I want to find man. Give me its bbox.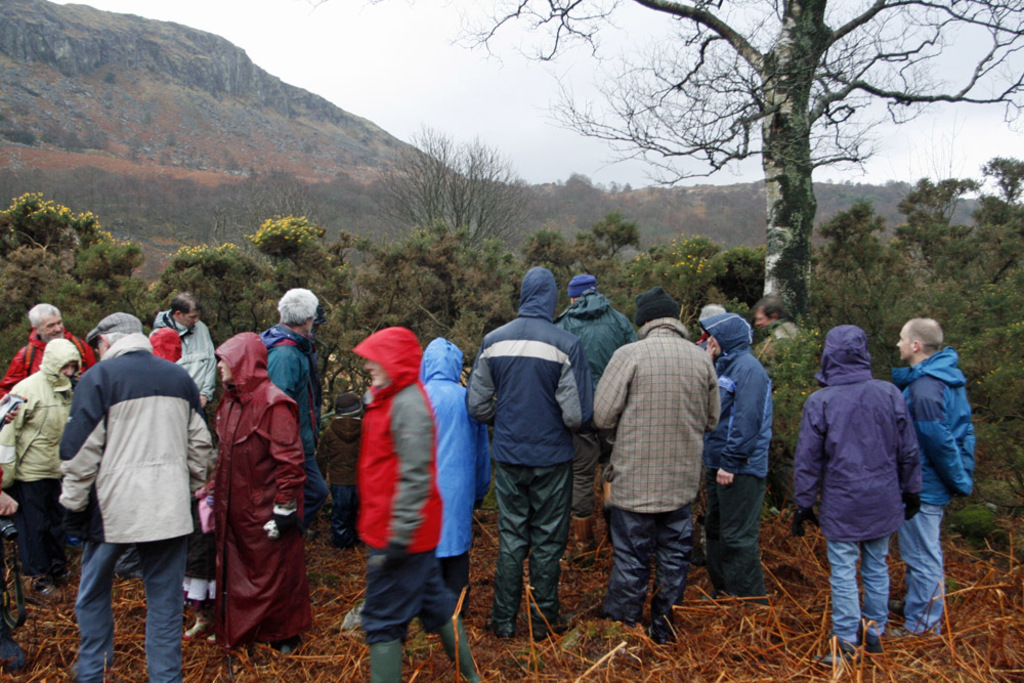
left=258, top=285, right=335, bottom=546.
